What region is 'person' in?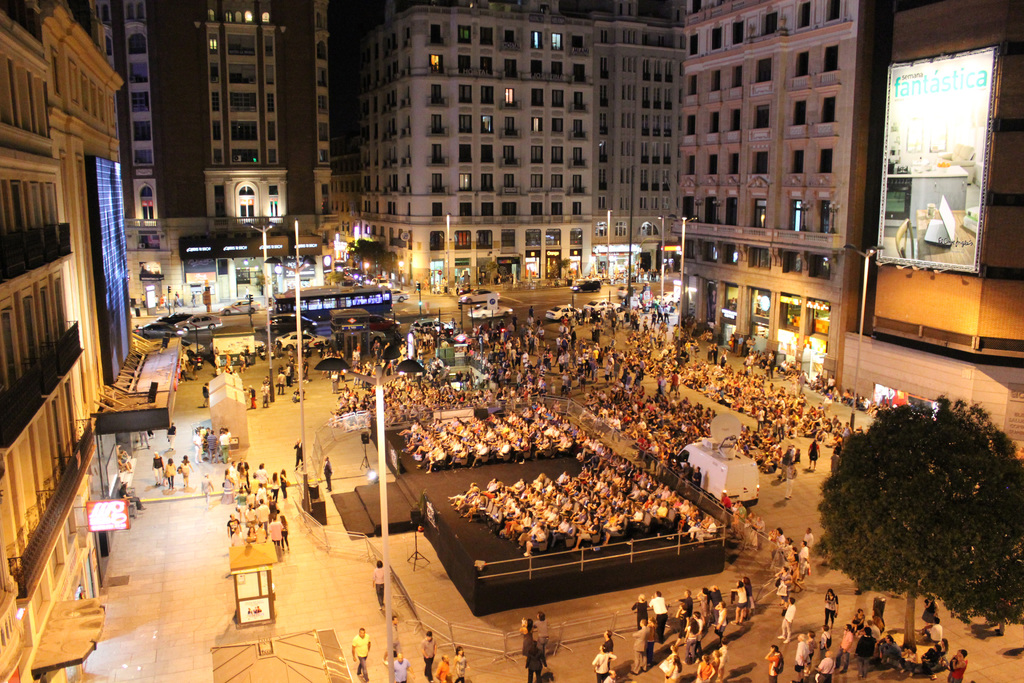
bbox=[456, 272, 470, 290].
